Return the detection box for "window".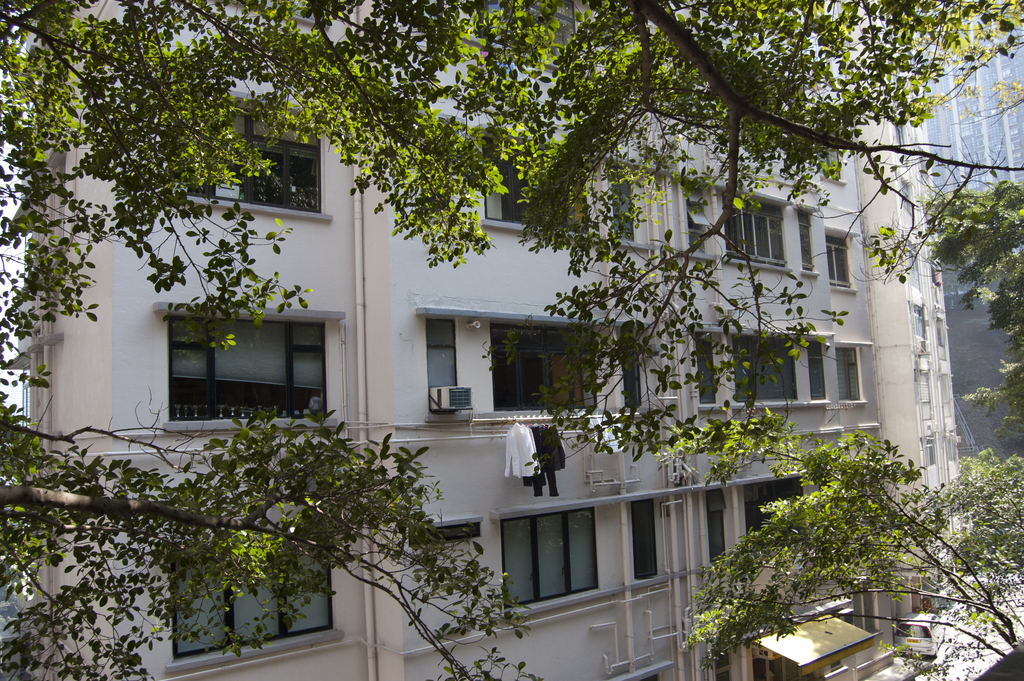
[728, 338, 796, 404].
